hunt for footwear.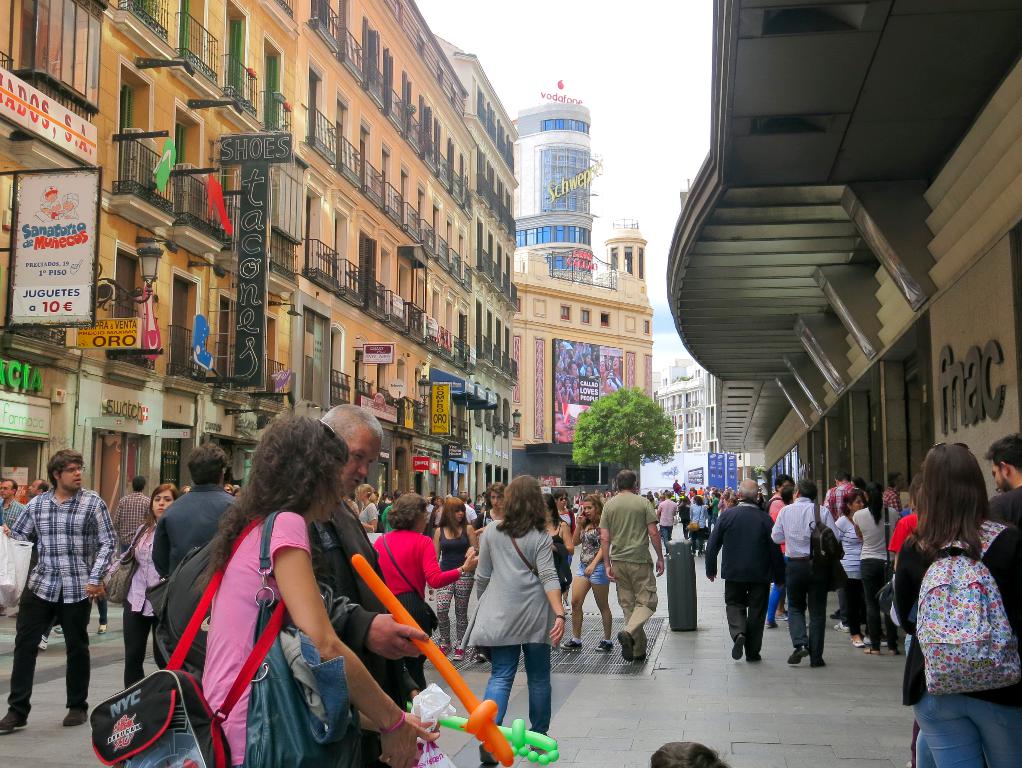
Hunted down at (730, 634, 749, 662).
